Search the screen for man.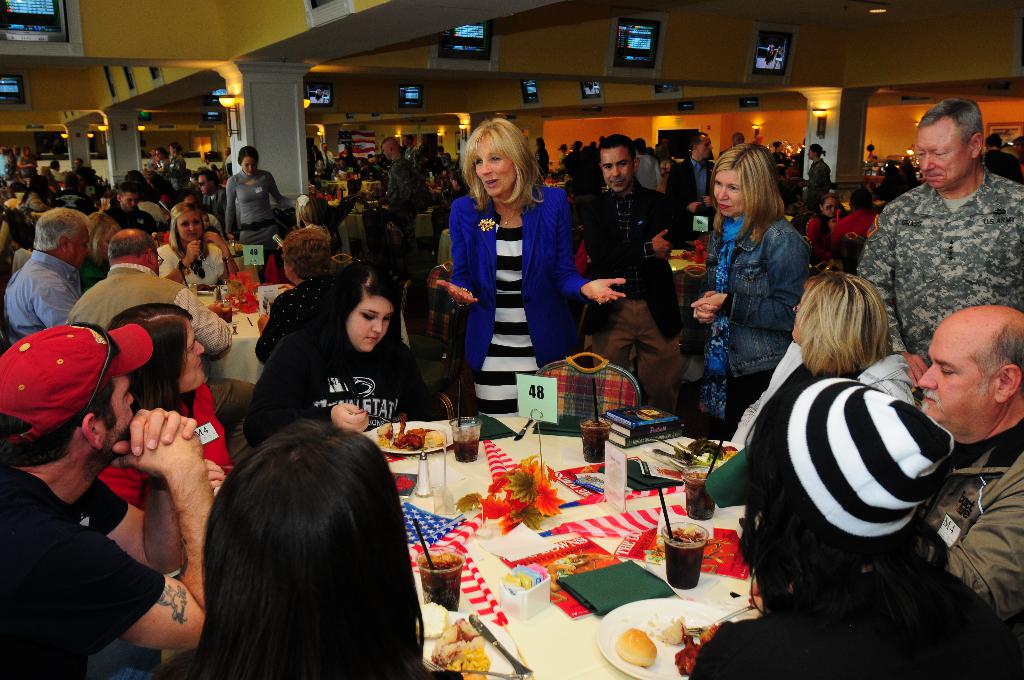
Found at select_region(666, 133, 718, 218).
